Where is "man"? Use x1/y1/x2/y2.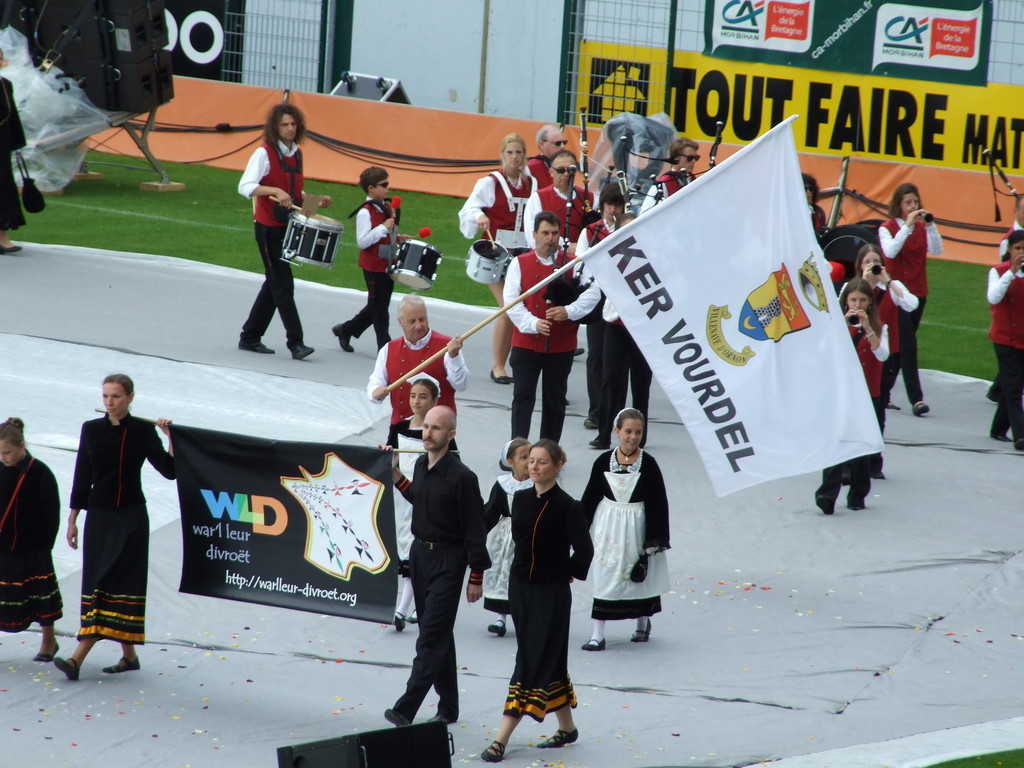
525/148/599/405.
